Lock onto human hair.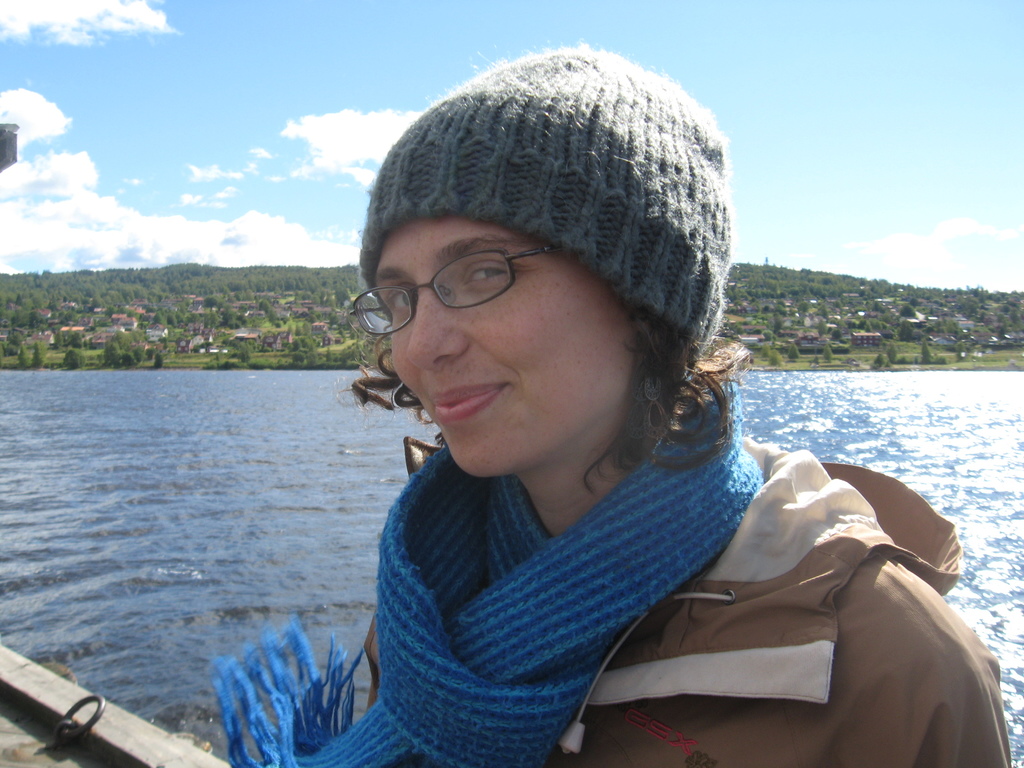
Locked: 349/134/756/506.
